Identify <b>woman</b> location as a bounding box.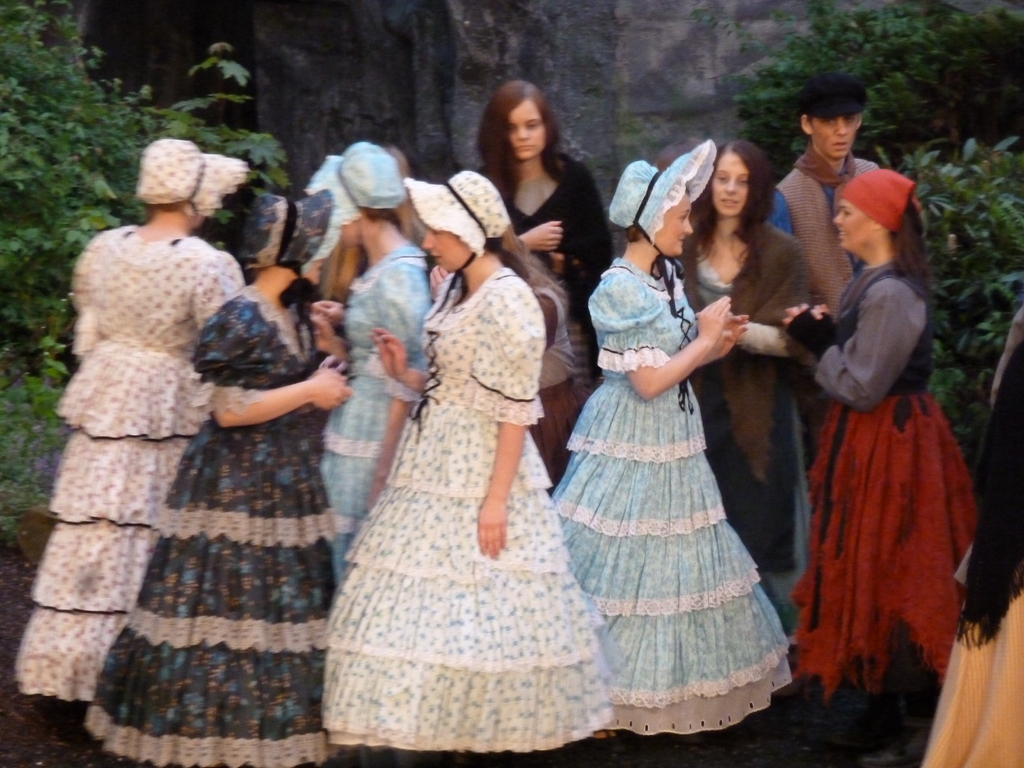
[x1=318, y1=168, x2=616, y2=755].
